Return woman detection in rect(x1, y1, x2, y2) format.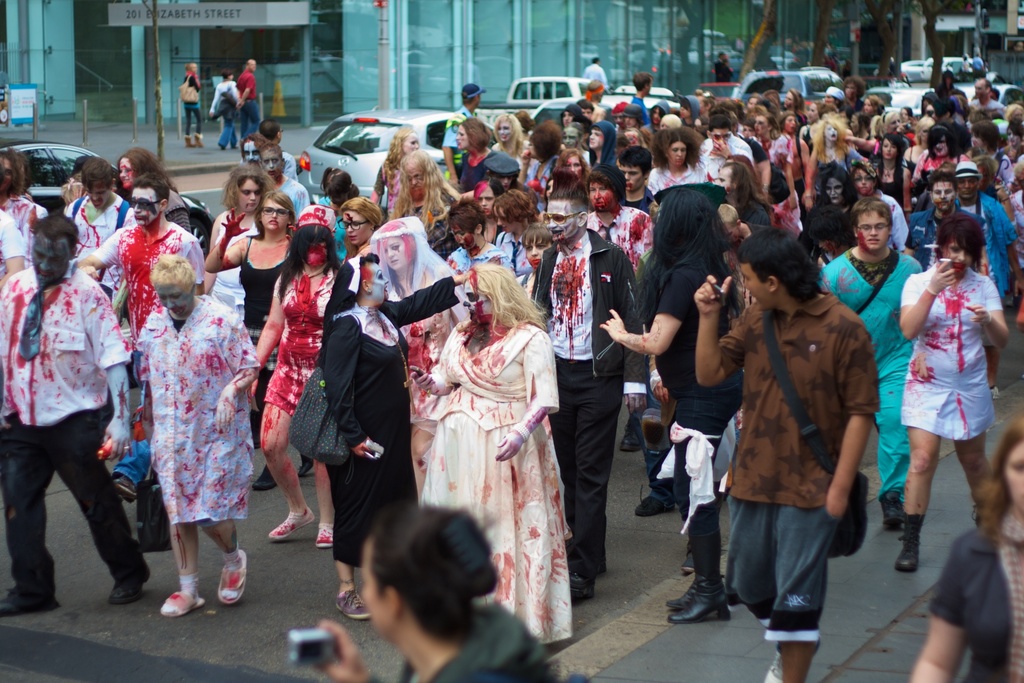
rect(178, 58, 207, 149).
